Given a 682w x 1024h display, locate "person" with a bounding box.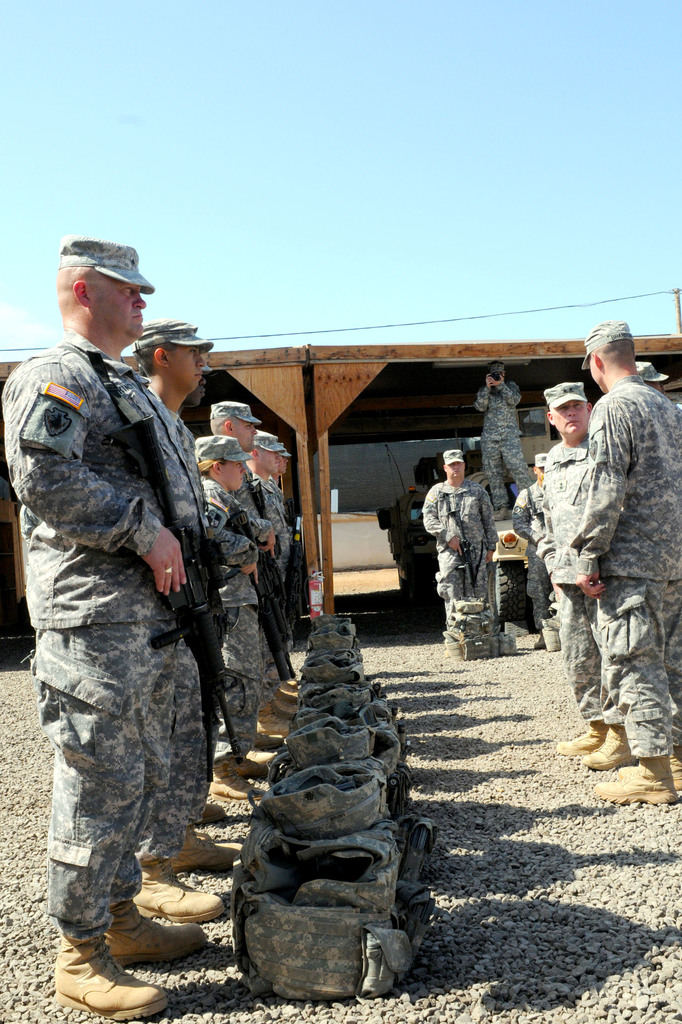
Located: select_region(475, 355, 522, 505).
